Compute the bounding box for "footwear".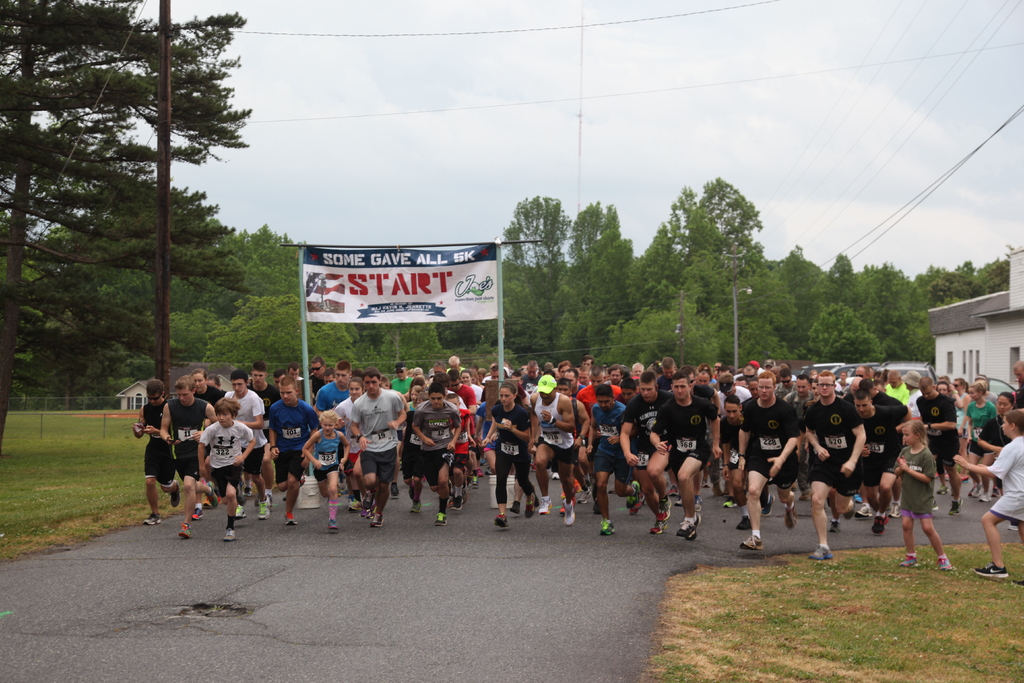
{"left": 580, "top": 490, "right": 591, "bottom": 503}.
